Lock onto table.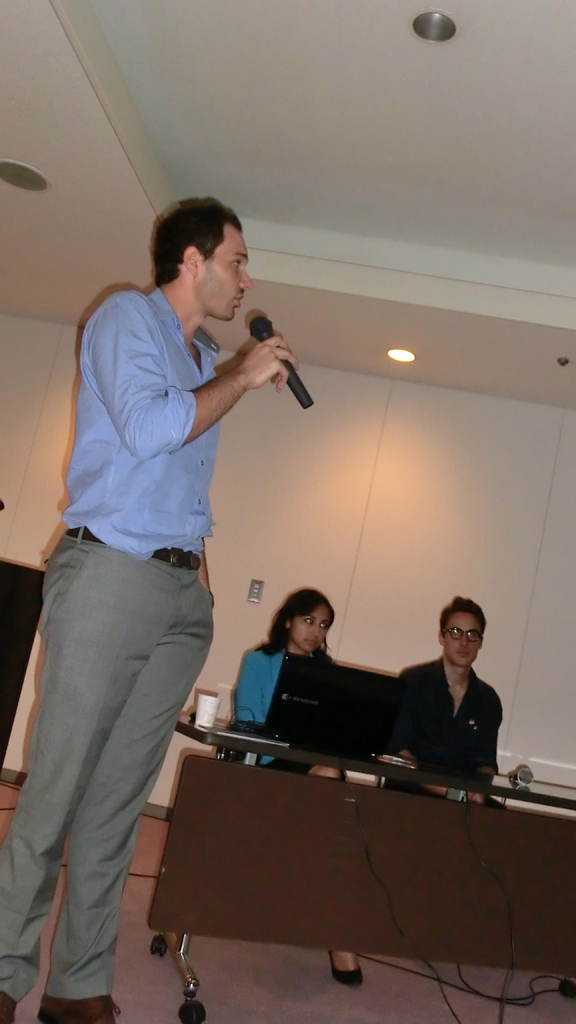
Locked: rect(129, 746, 563, 1011).
